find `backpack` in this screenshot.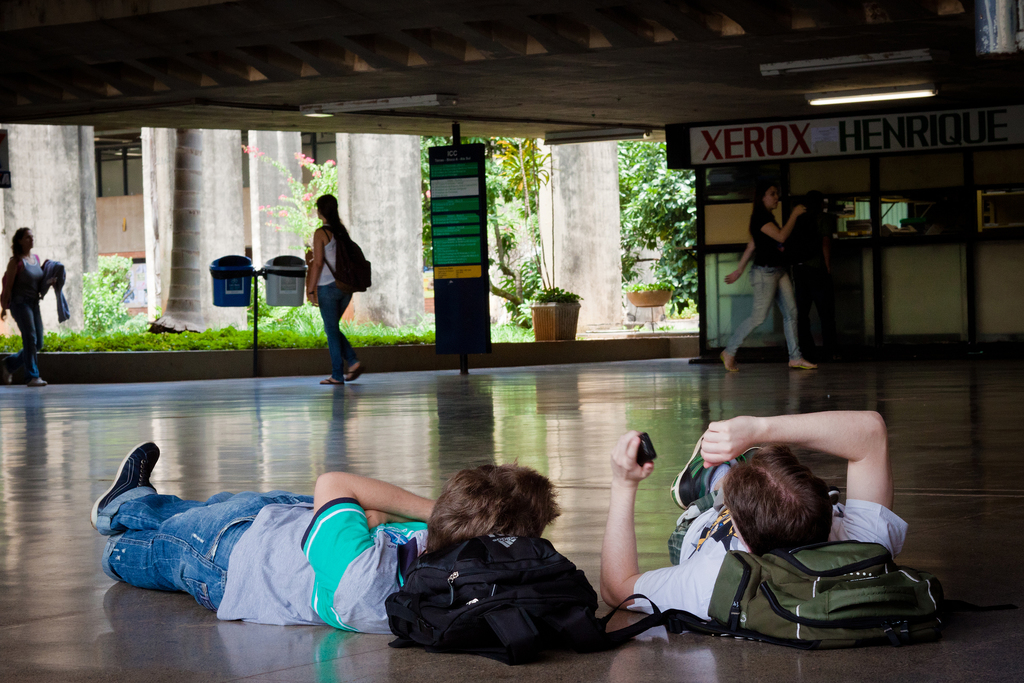
The bounding box for `backpack` is locate(385, 536, 694, 664).
